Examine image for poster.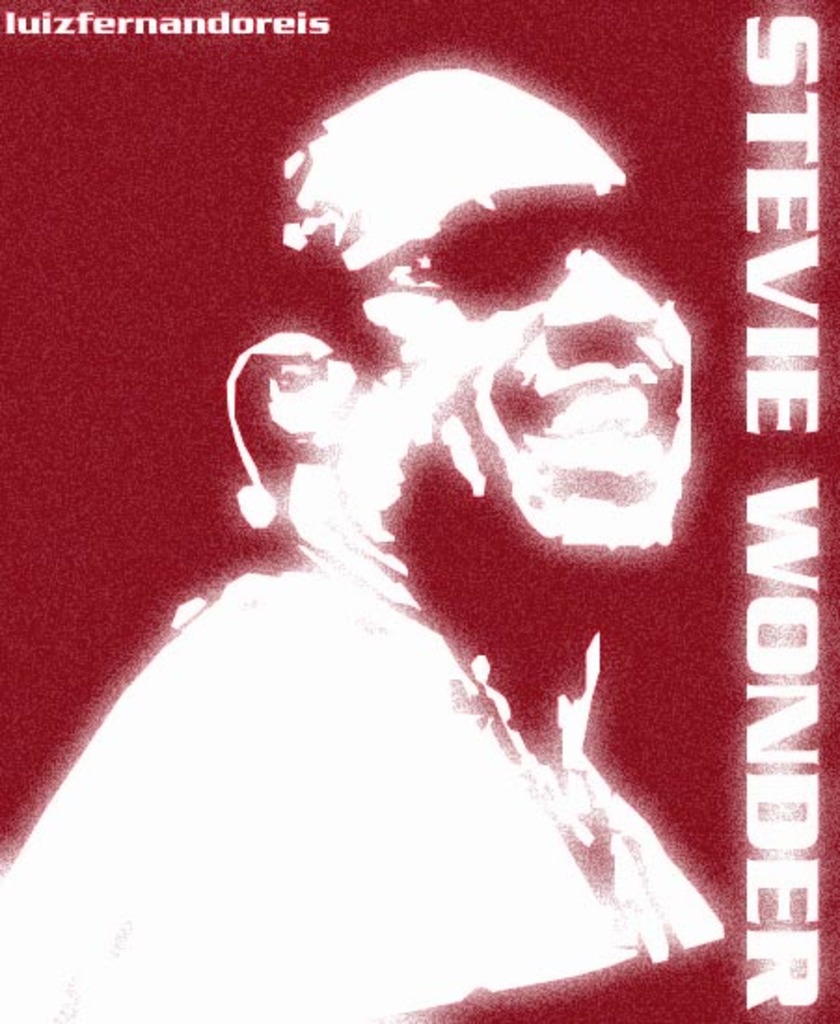
Examination result: x1=7, y1=0, x2=838, y2=1022.
